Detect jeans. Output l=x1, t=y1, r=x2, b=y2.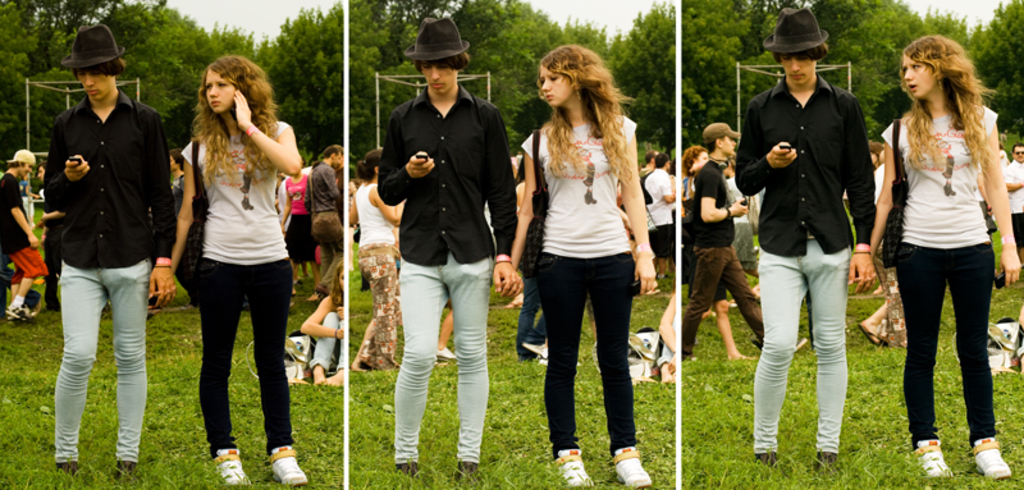
l=393, t=253, r=497, b=463.
